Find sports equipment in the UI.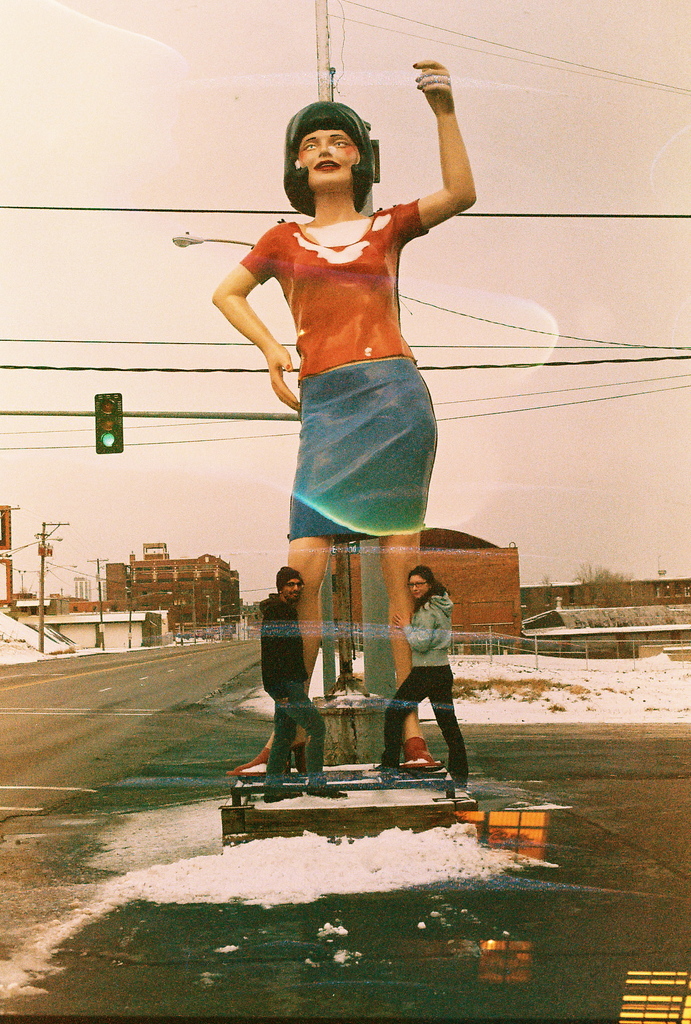
UI element at bbox=[306, 775, 348, 799].
